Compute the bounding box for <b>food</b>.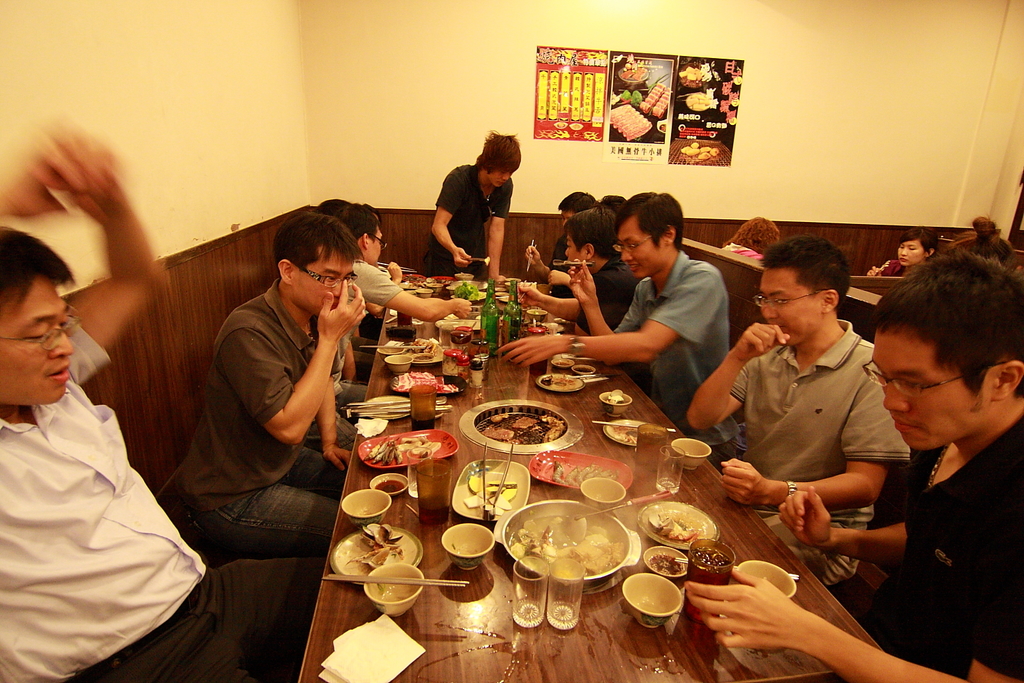
crop(648, 555, 682, 576).
